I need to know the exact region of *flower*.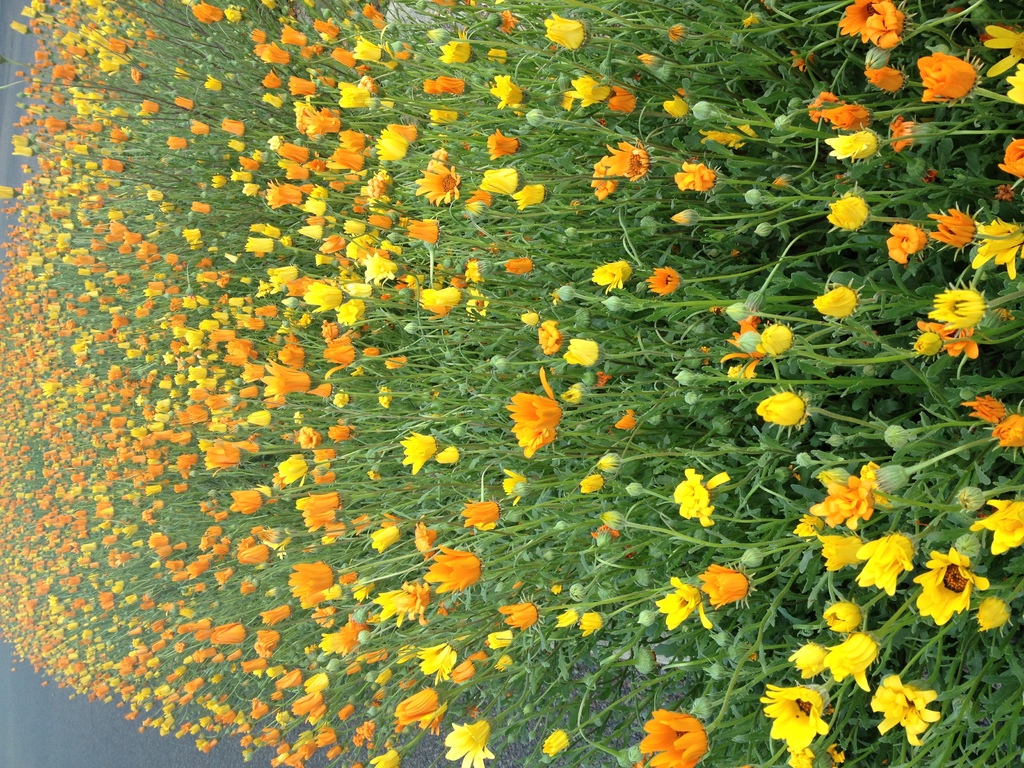
Region: Rect(328, 147, 369, 173).
